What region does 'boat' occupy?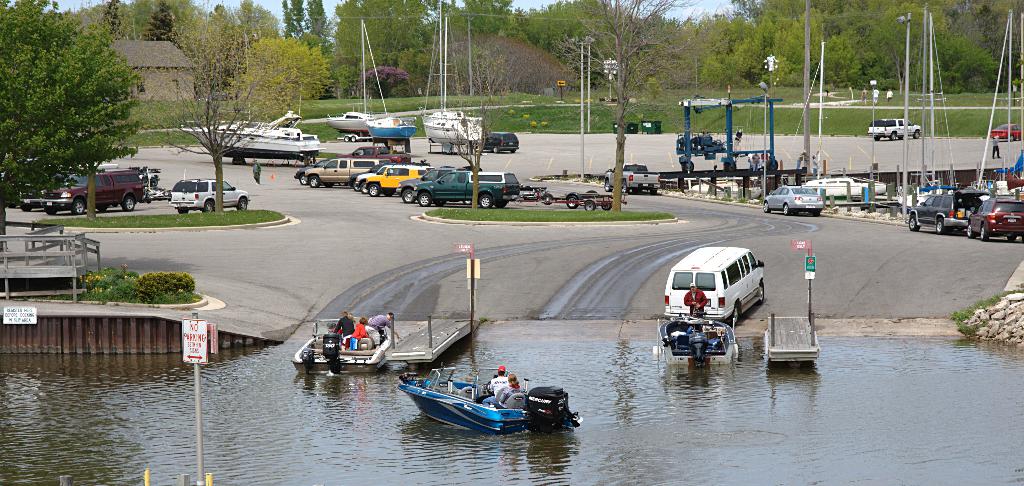
rect(292, 321, 396, 375).
